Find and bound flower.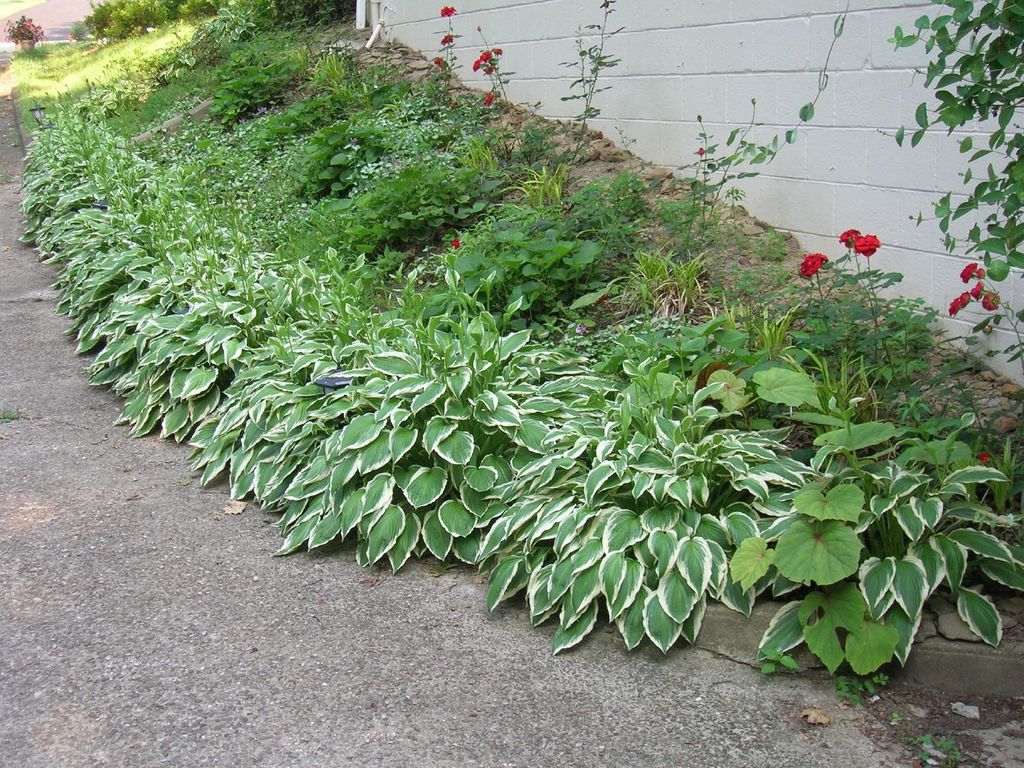
Bound: {"left": 484, "top": 63, "right": 492, "bottom": 76}.
